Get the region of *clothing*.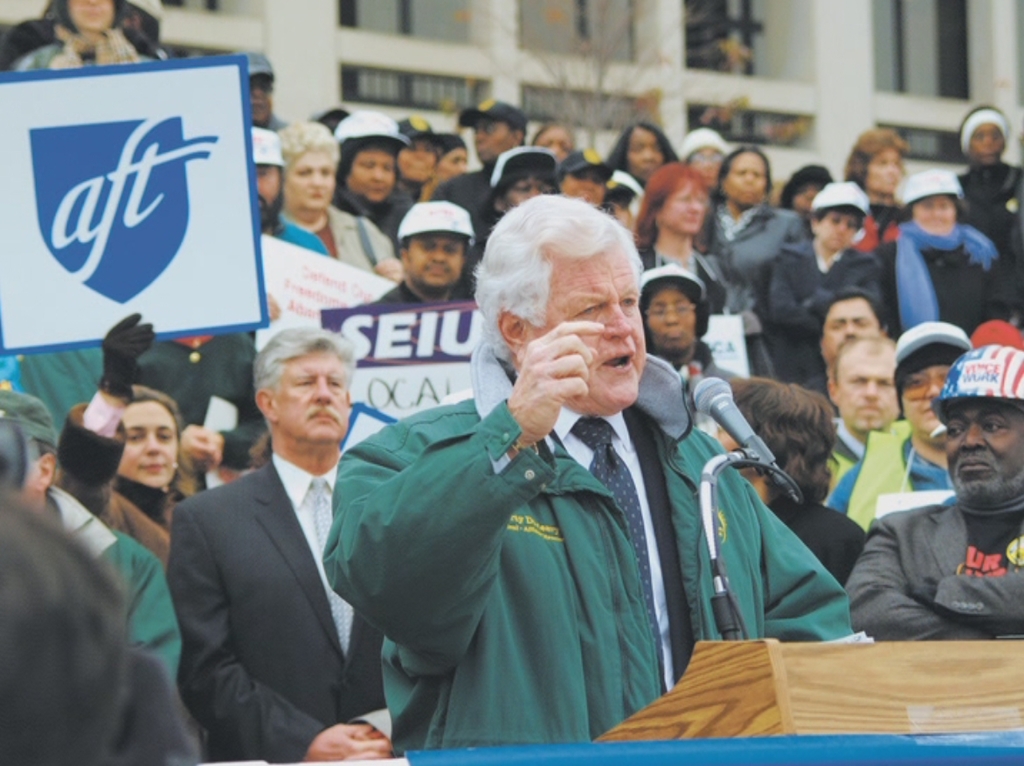
951/105/1023/279.
